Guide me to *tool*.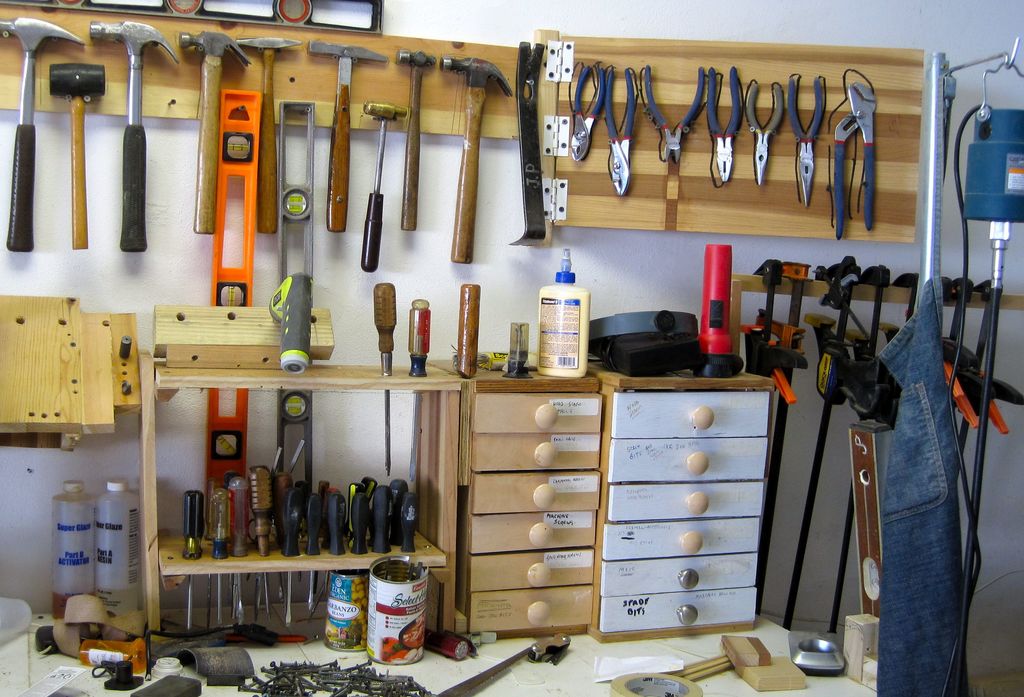
Guidance: 700, 68, 741, 184.
